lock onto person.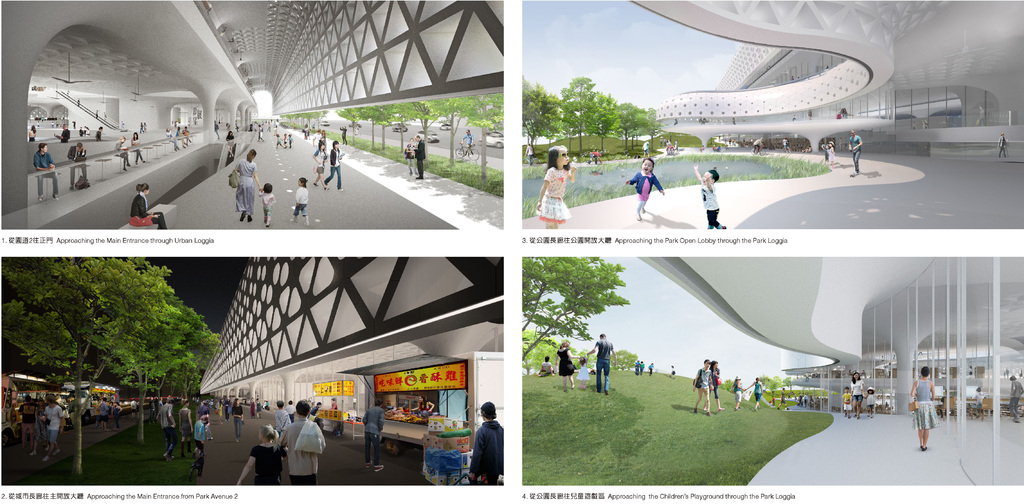
Locked: BBox(692, 167, 726, 230).
